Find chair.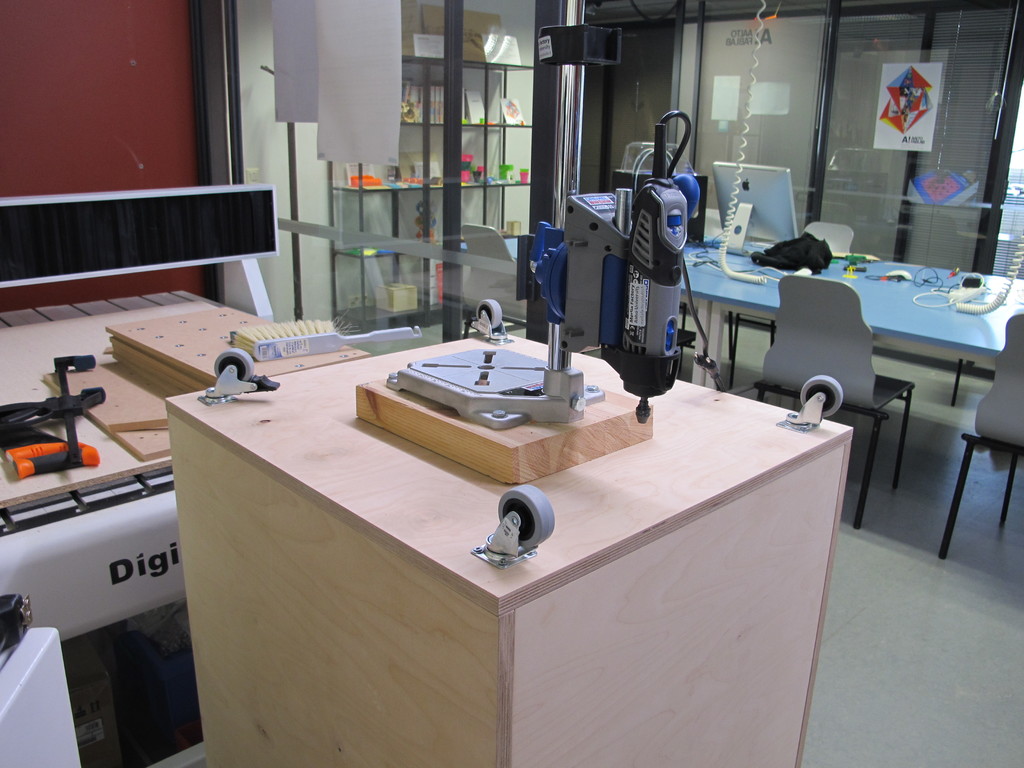
box=[460, 223, 525, 343].
